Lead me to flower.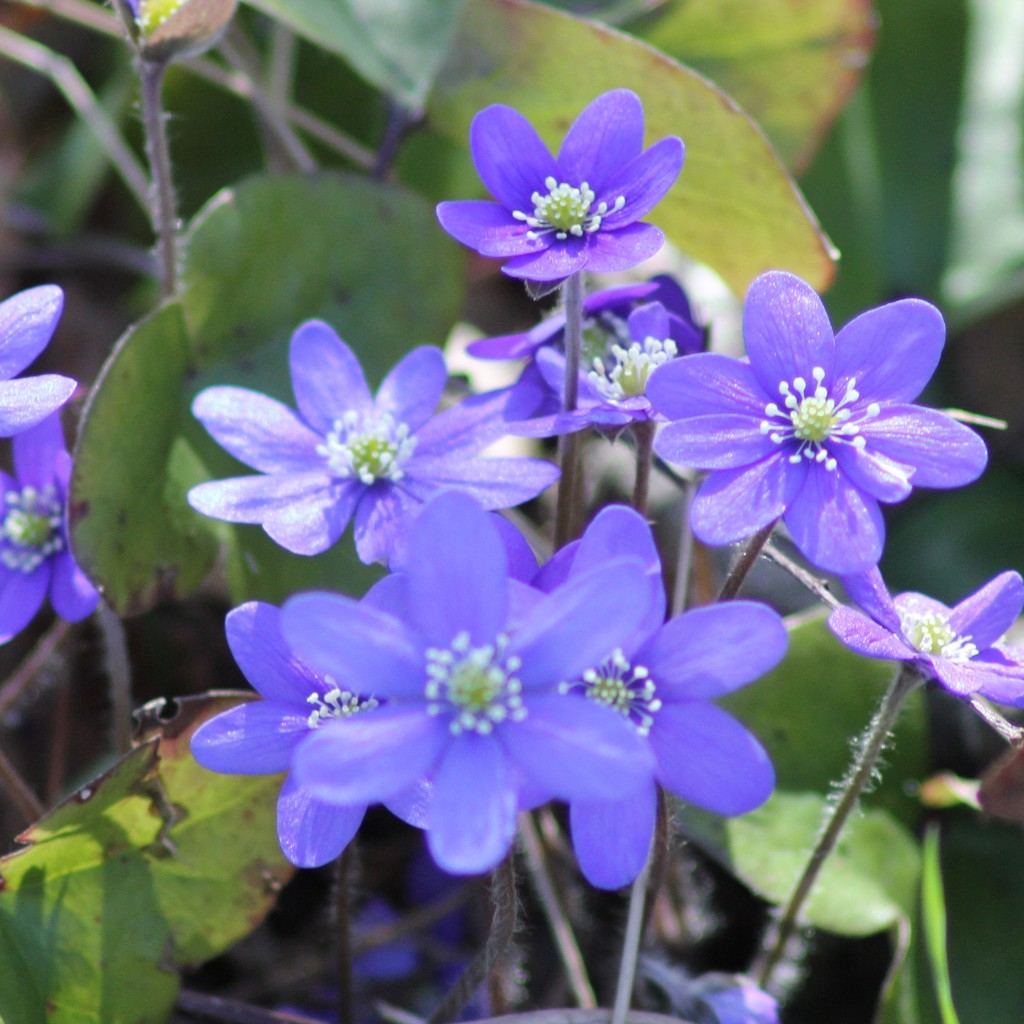
Lead to (188,580,560,861).
